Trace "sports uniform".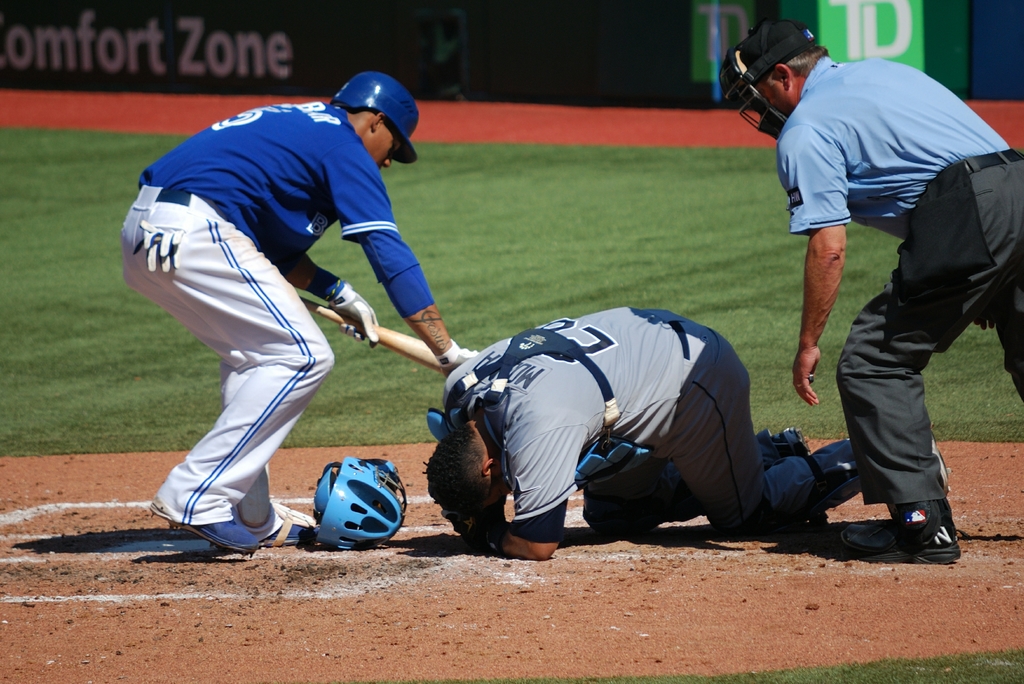
Traced to x1=791 y1=51 x2=1021 y2=533.
